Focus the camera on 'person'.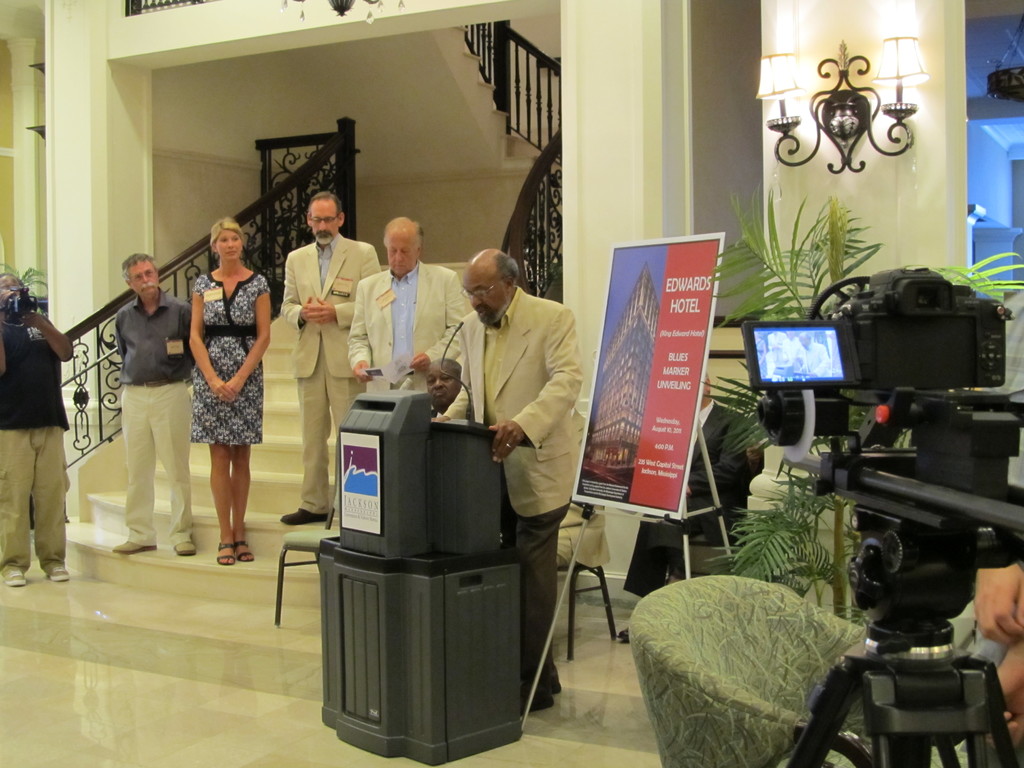
Focus region: bbox=[953, 281, 1023, 767].
